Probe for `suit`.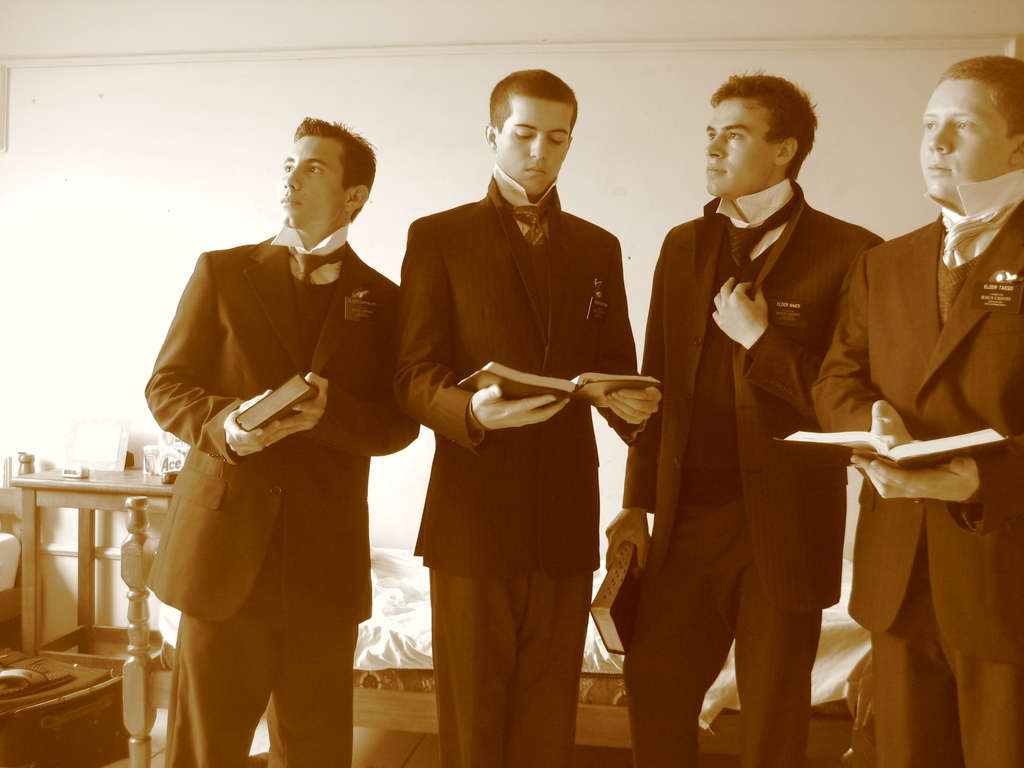
Probe result: (394,177,643,767).
